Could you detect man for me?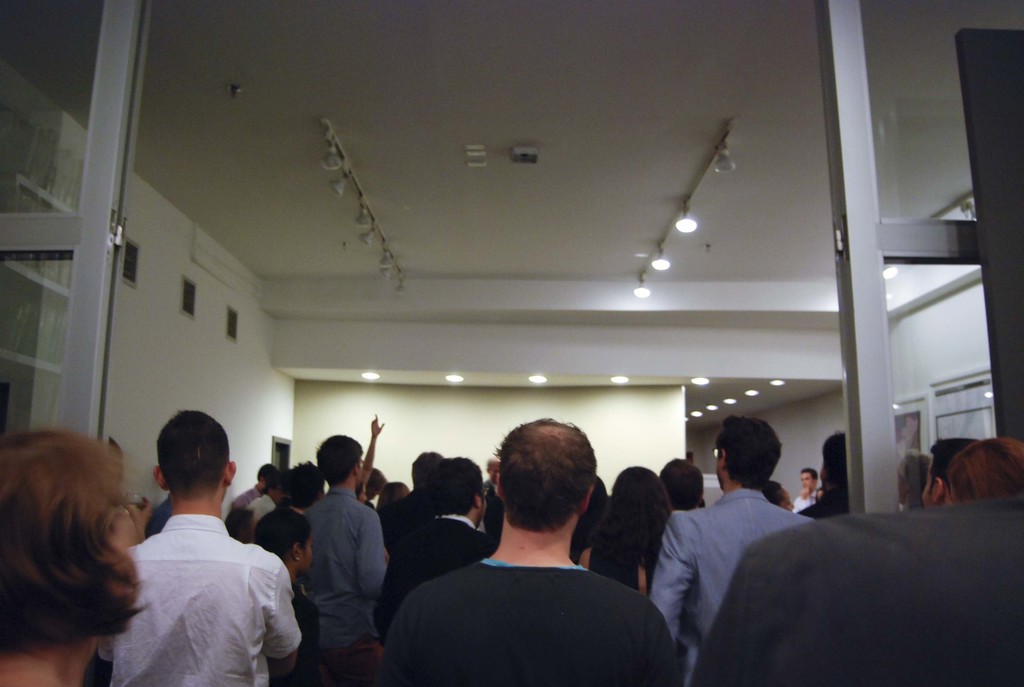
Detection result: region(296, 436, 387, 686).
